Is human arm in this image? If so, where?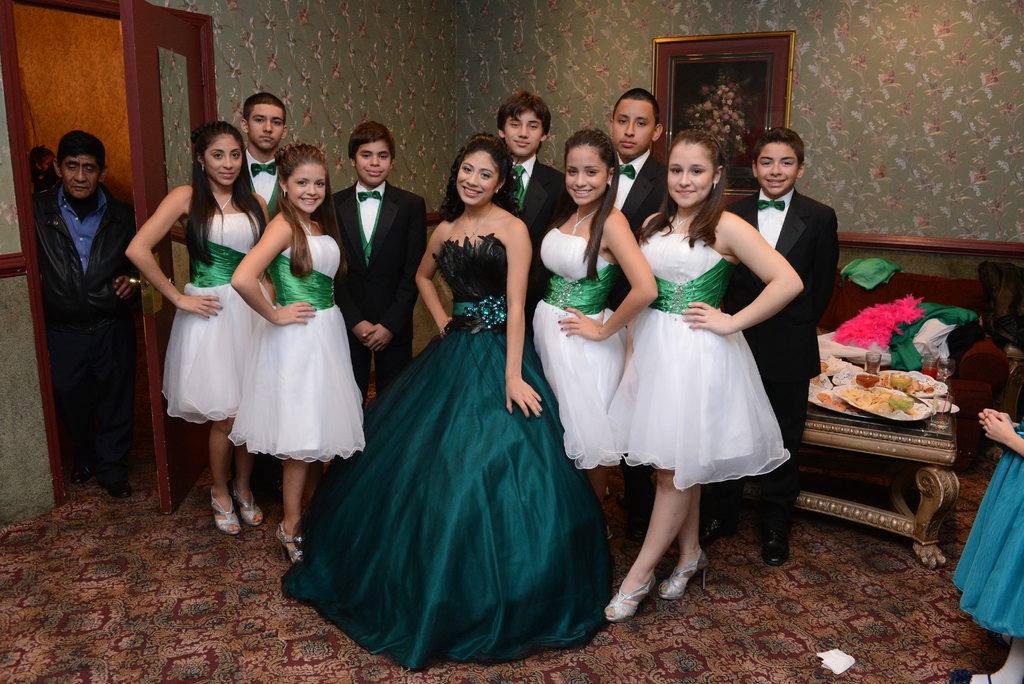
Yes, at detection(554, 209, 658, 346).
